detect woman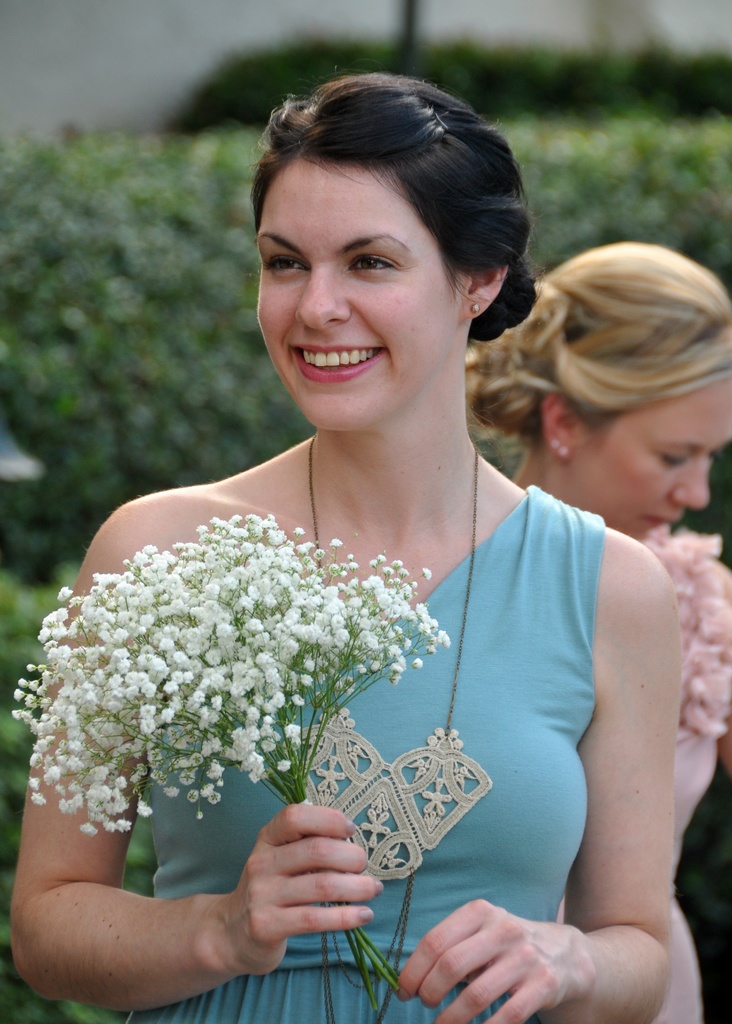
bbox(23, 70, 669, 1023)
